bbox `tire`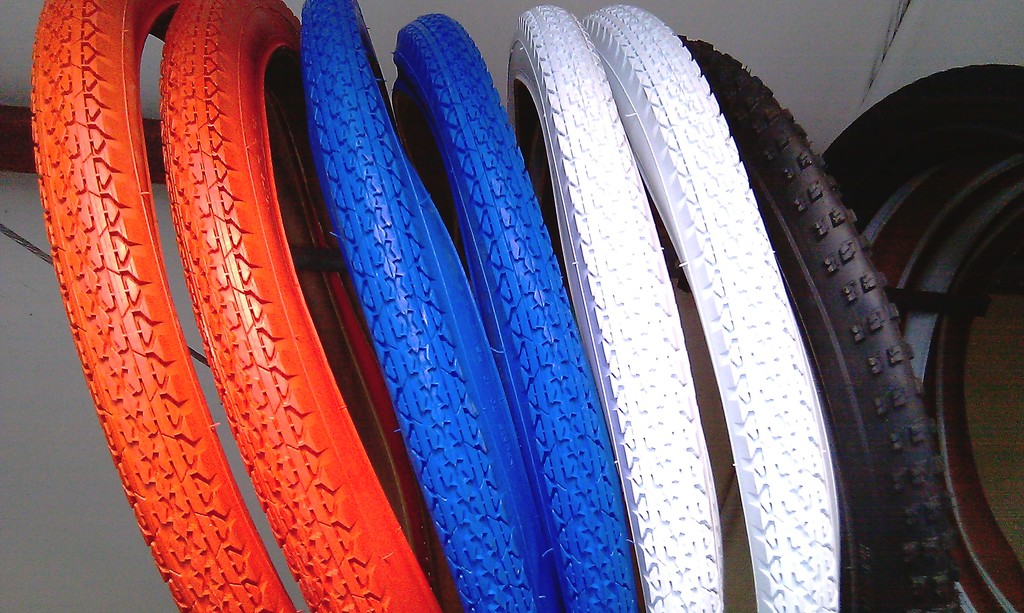
[left=504, top=0, right=727, bottom=612]
